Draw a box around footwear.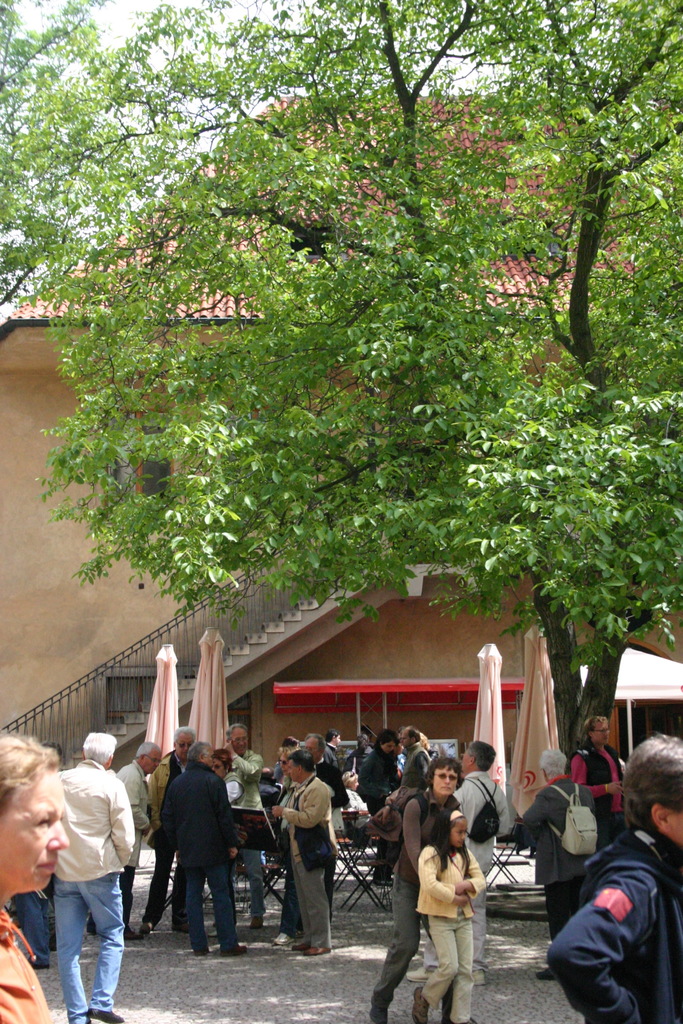
{"left": 171, "top": 927, "right": 189, "bottom": 934}.
